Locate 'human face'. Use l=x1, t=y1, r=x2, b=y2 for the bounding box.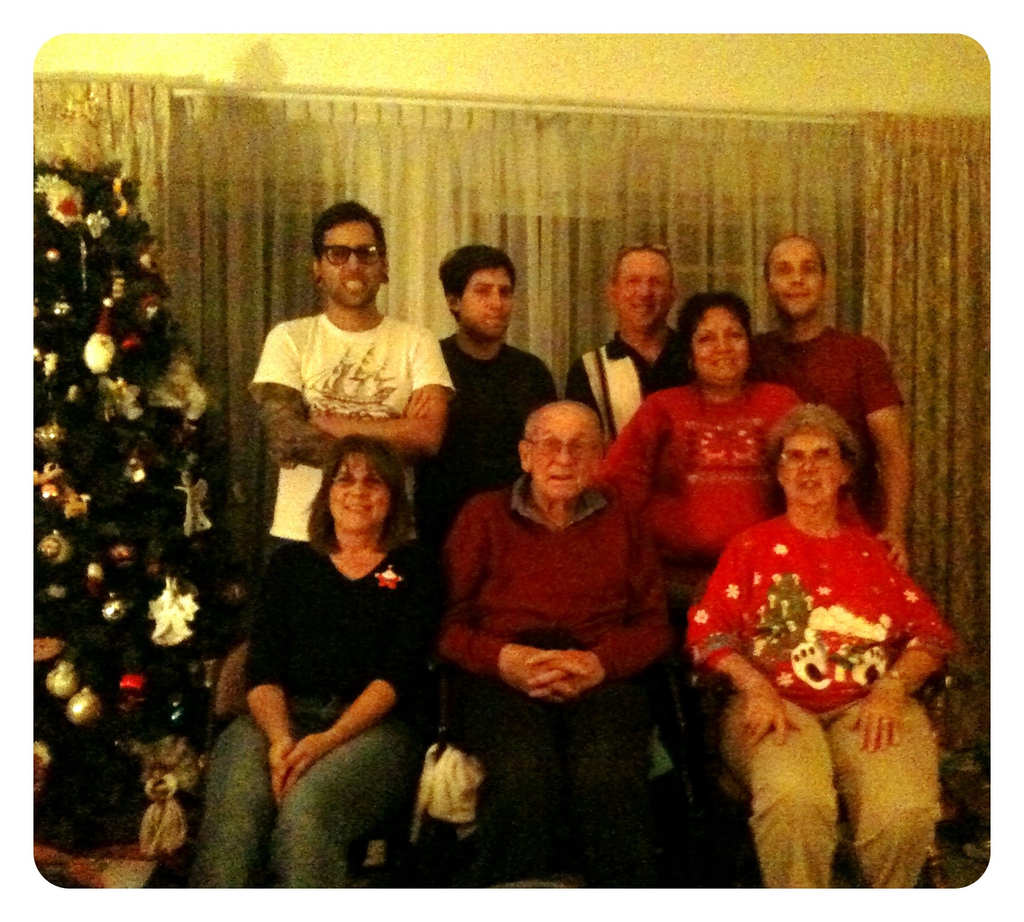
l=464, t=265, r=515, b=339.
